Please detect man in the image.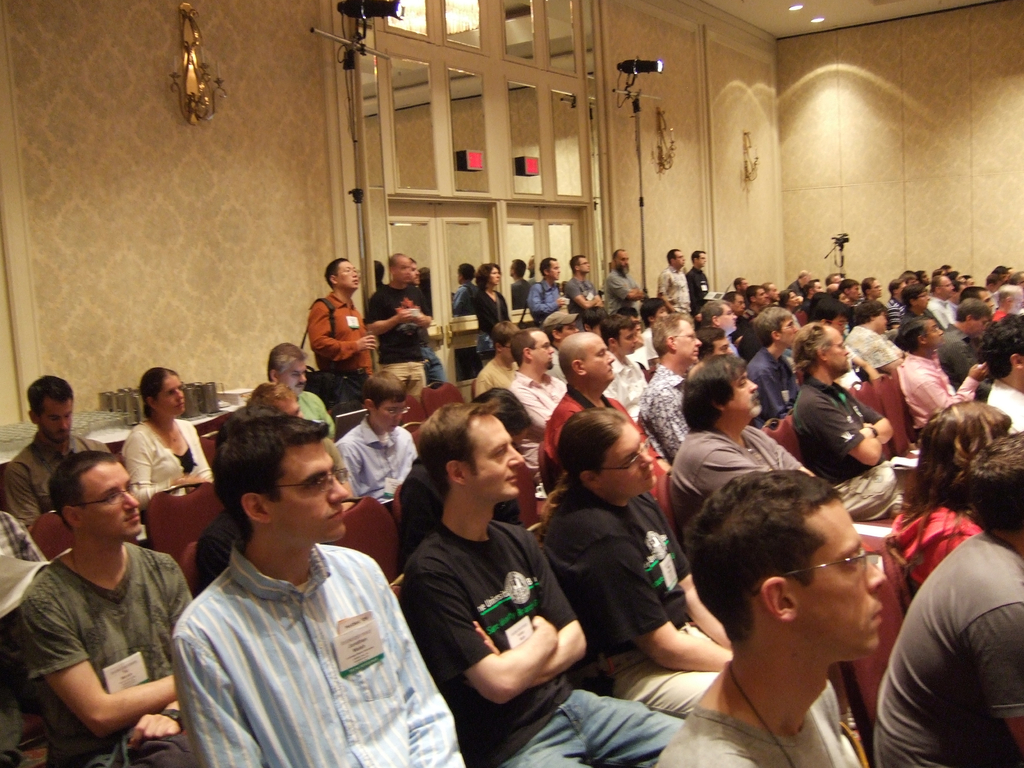
134,398,452,753.
